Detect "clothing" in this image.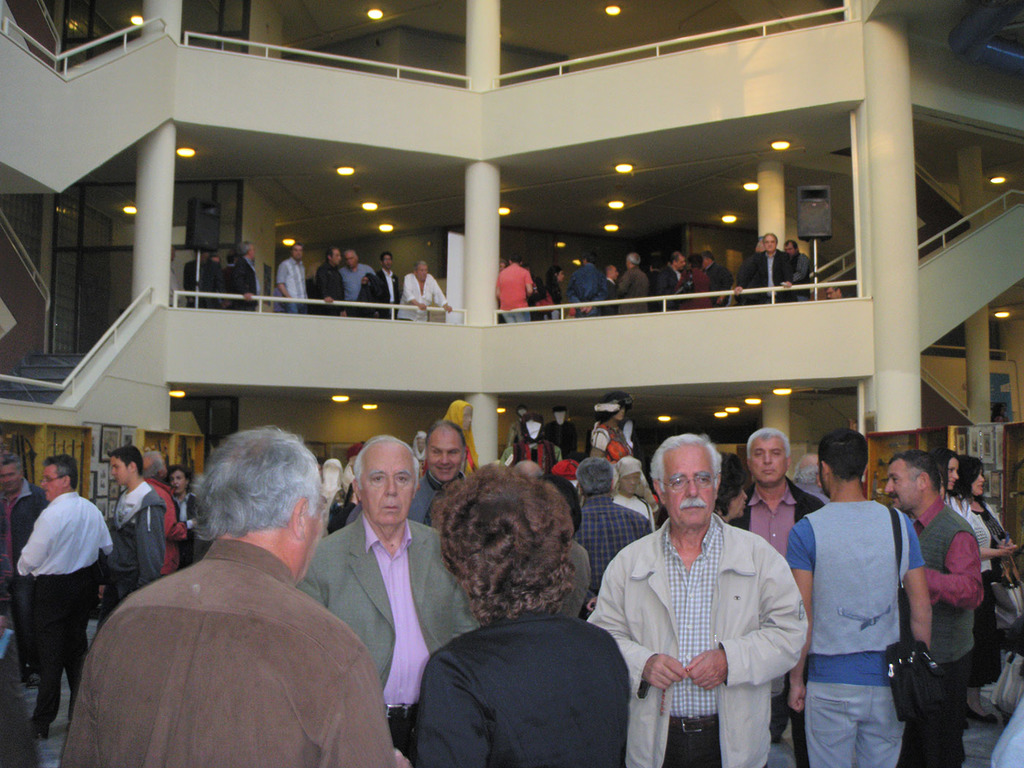
Detection: 99, 483, 164, 629.
